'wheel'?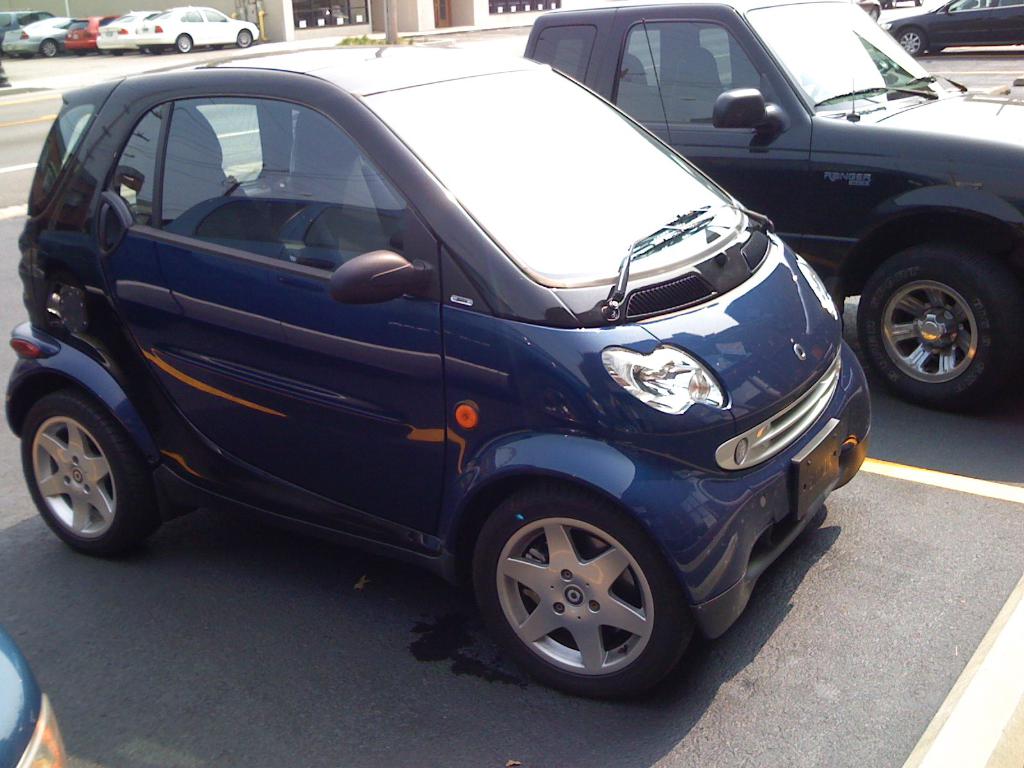
<bbox>151, 46, 163, 54</bbox>
